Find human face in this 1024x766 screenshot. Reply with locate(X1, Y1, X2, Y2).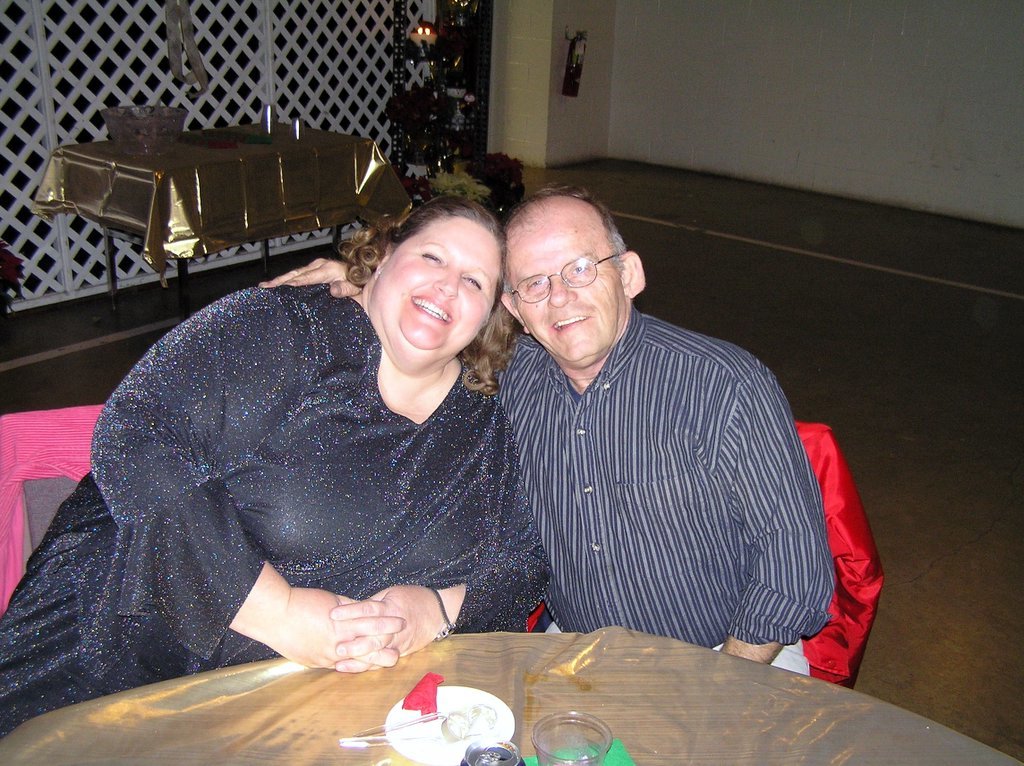
locate(509, 233, 625, 363).
